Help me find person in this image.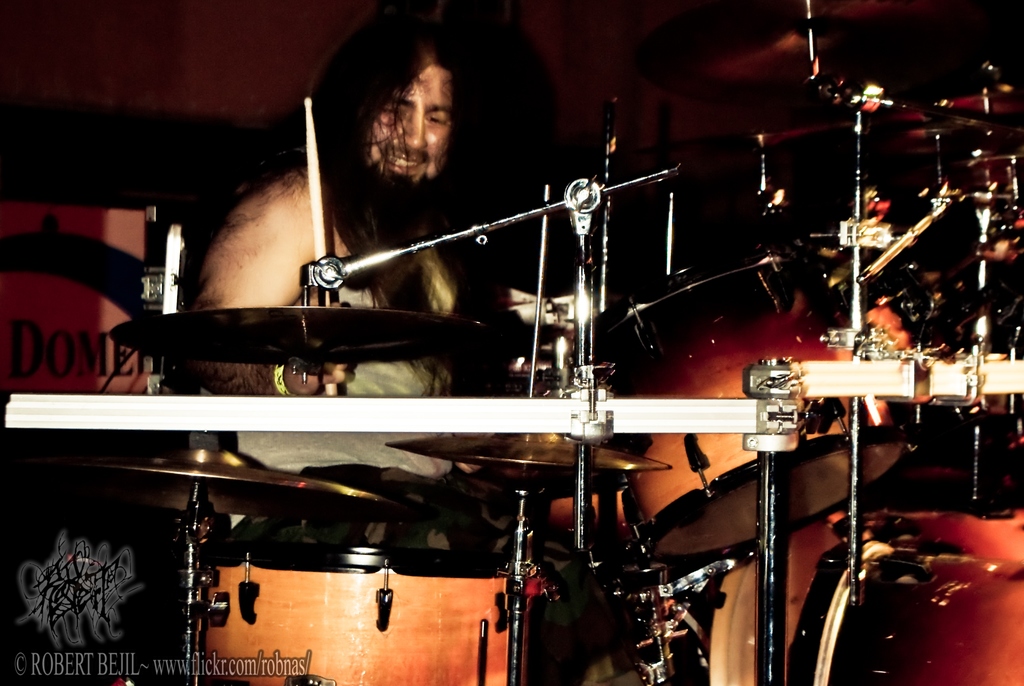
Found it: {"left": 171, "top": 3, "right": 531, "bottom": 406}.
